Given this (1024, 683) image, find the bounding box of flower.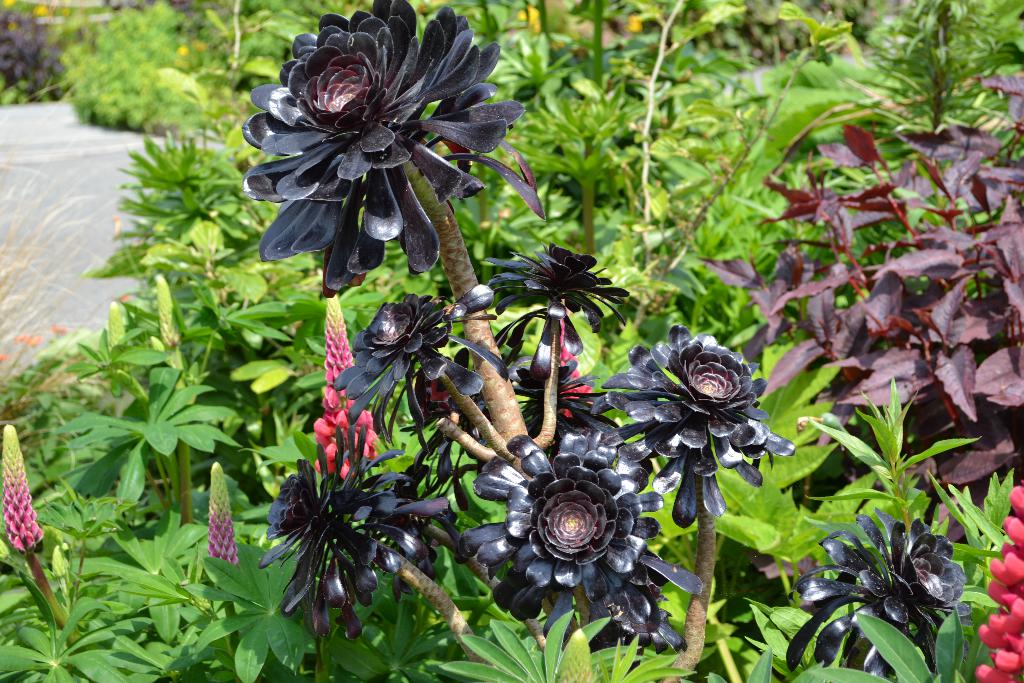
{"x1": 3, "y1": 0, "x2": 15, "y2": 6}.
